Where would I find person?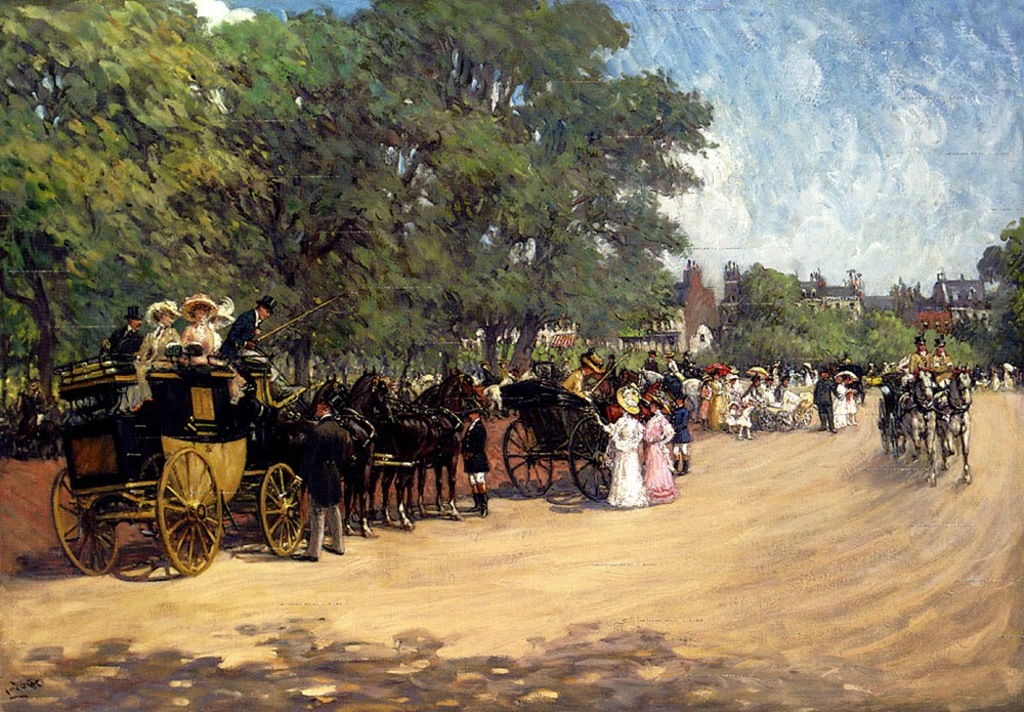
At 581 346 593 389.
